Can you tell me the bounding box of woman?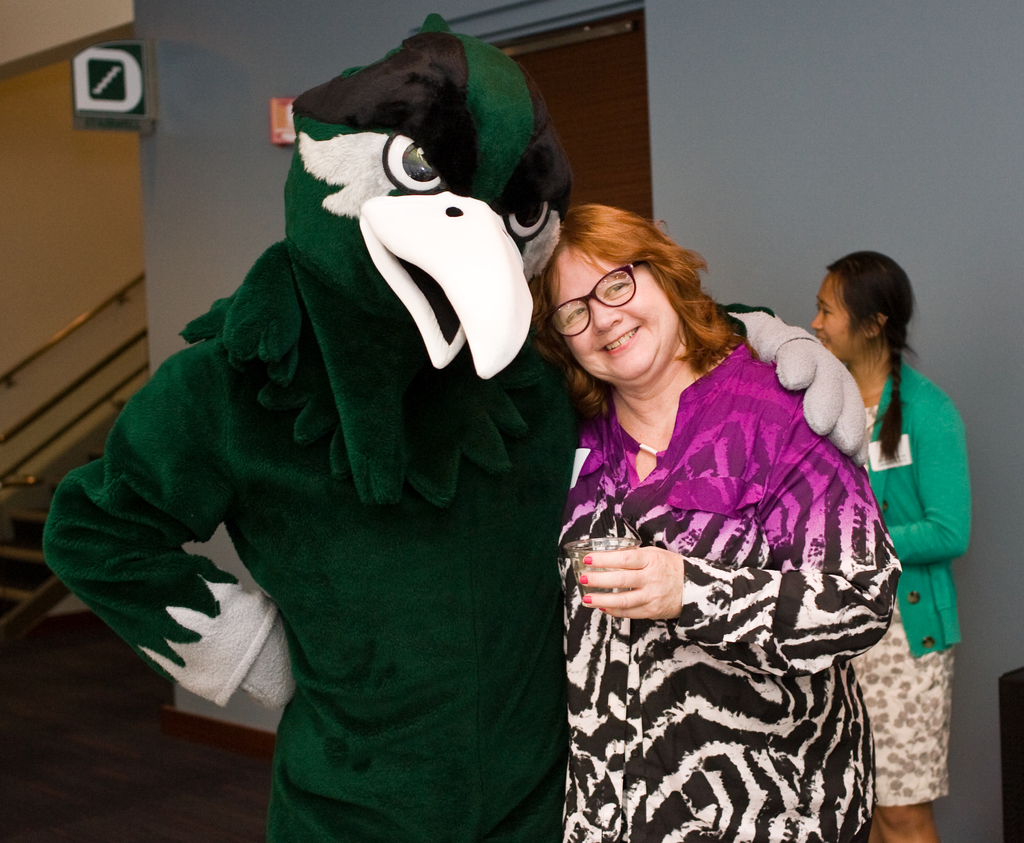
bbox(808, 250, 970, 842).
